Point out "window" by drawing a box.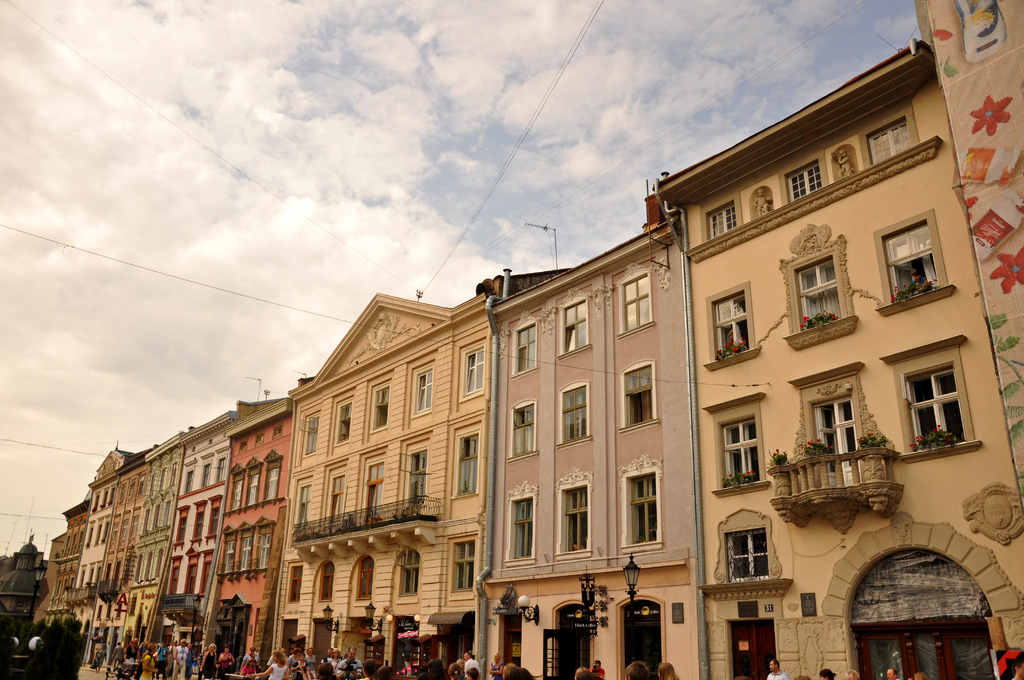
508, 309, 532, 373.
